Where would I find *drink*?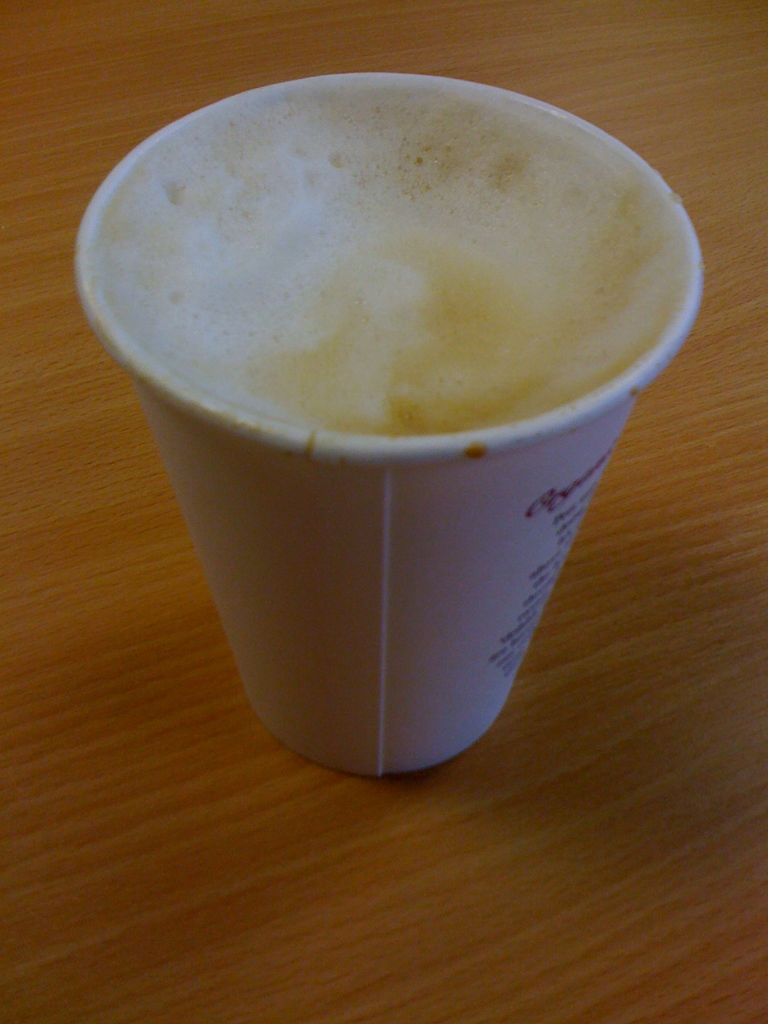
At box=[57, 59, 728, 809].
